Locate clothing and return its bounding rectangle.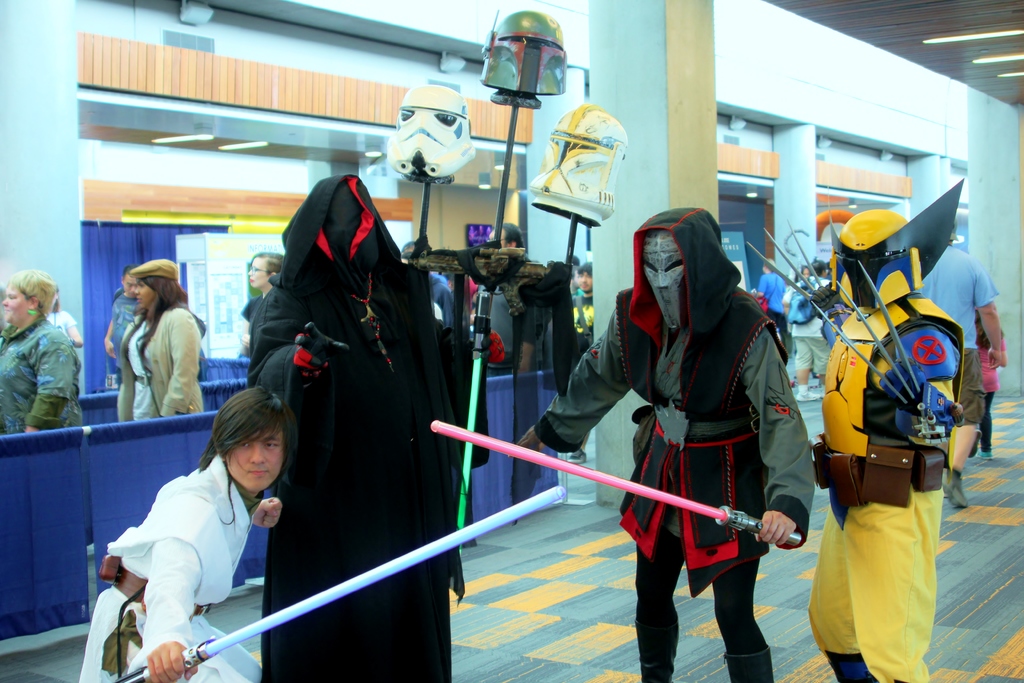
[530, 188, 817, 682].
